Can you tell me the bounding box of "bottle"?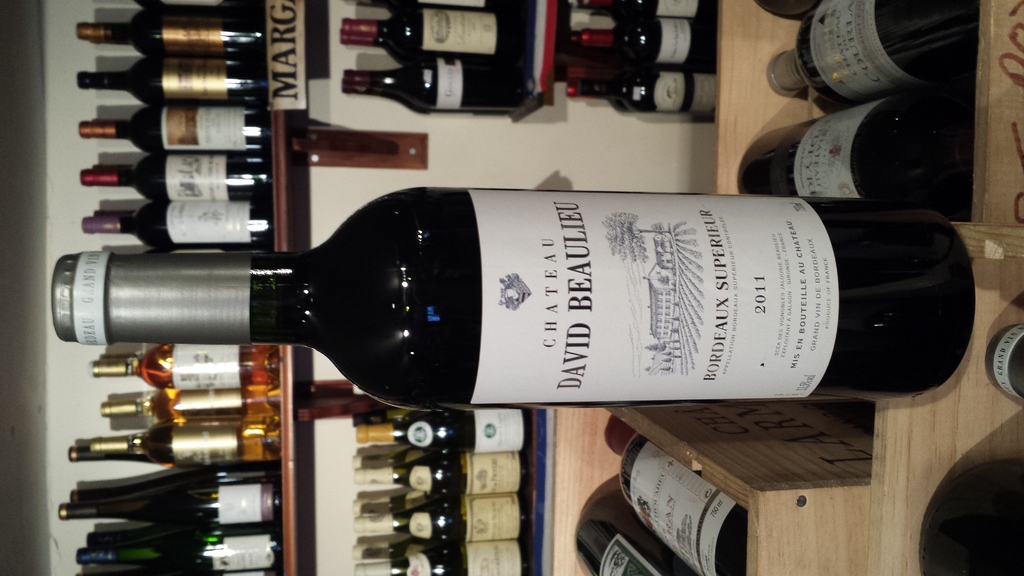
<bbox>570, 0, 736, 28</bbox>.
